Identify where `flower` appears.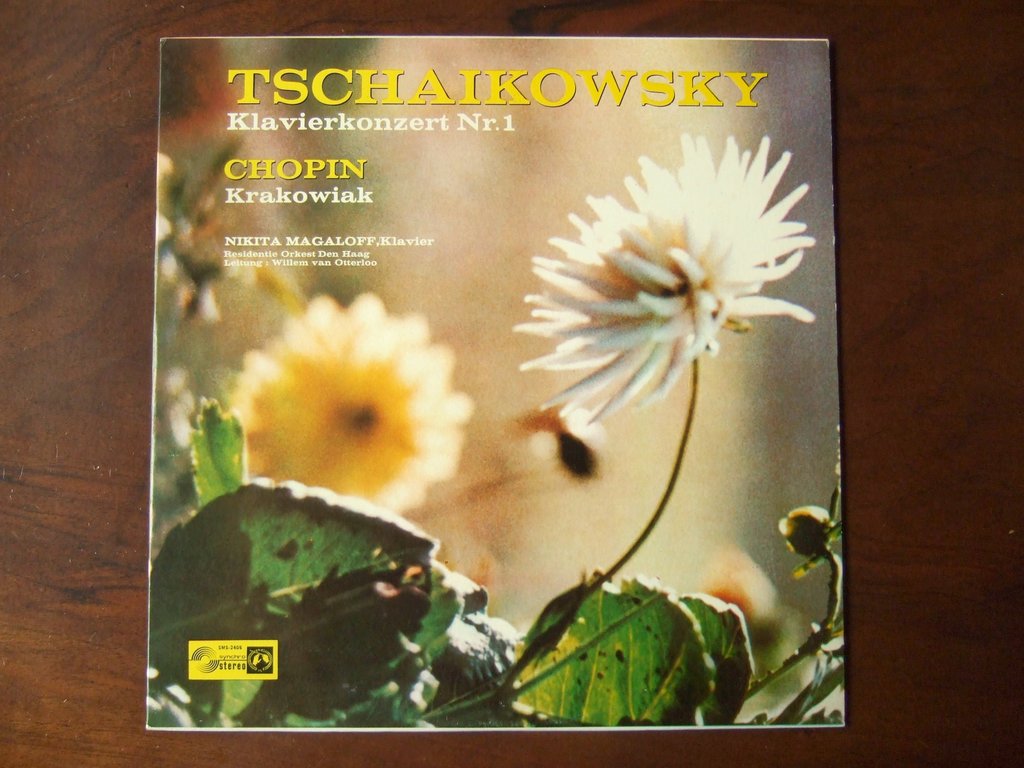
Appears at (506, 126, 817, 433).
